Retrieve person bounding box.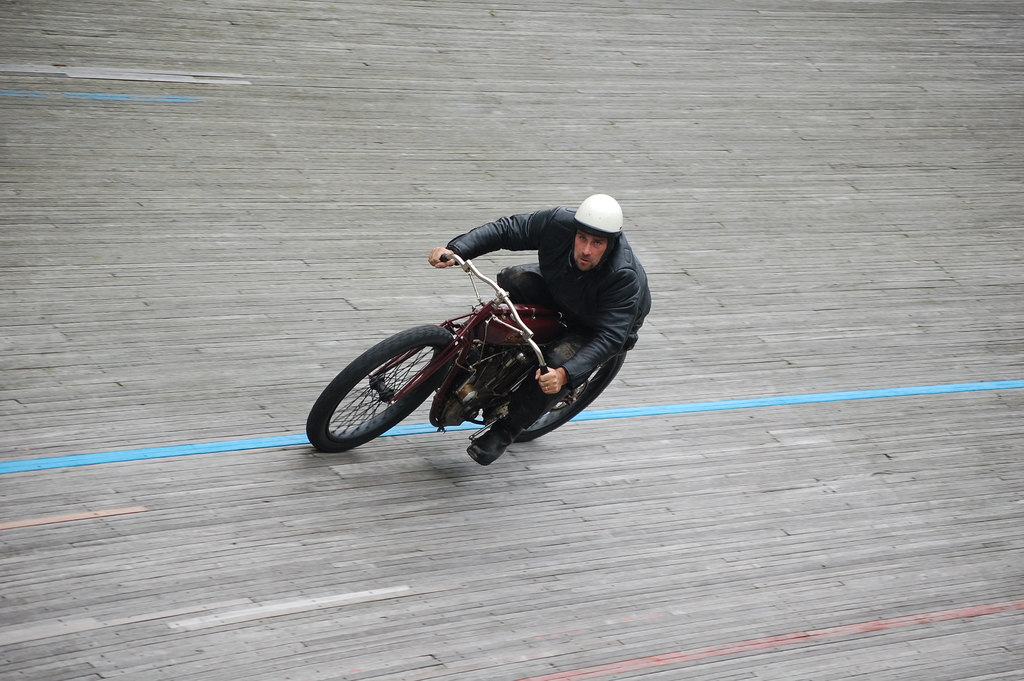
Bounding box: bbox(425, 188, 654, 465).
